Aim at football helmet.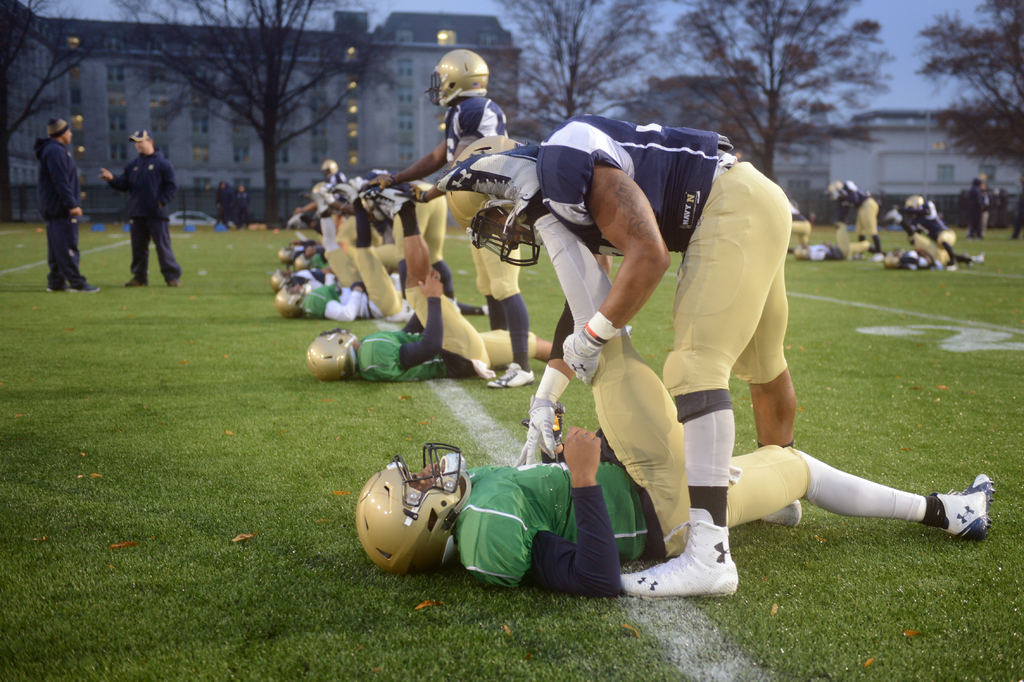
Aimed at detection(269, 279, 318, 317).
